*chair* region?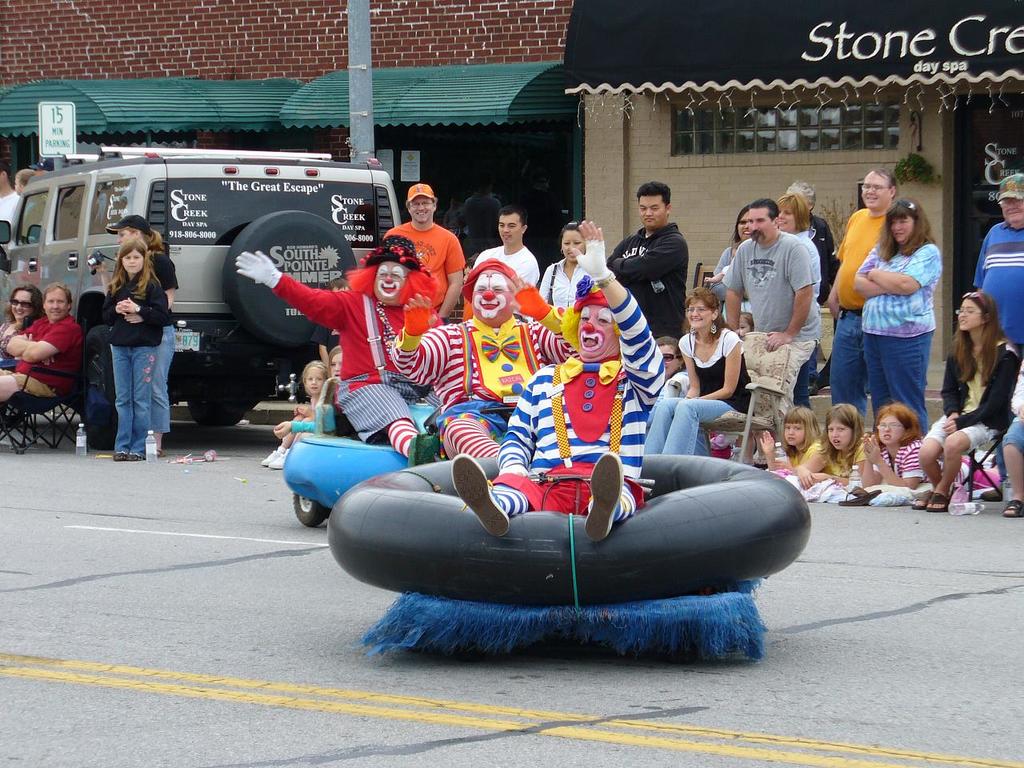
region(0, 314, 91, 451)
